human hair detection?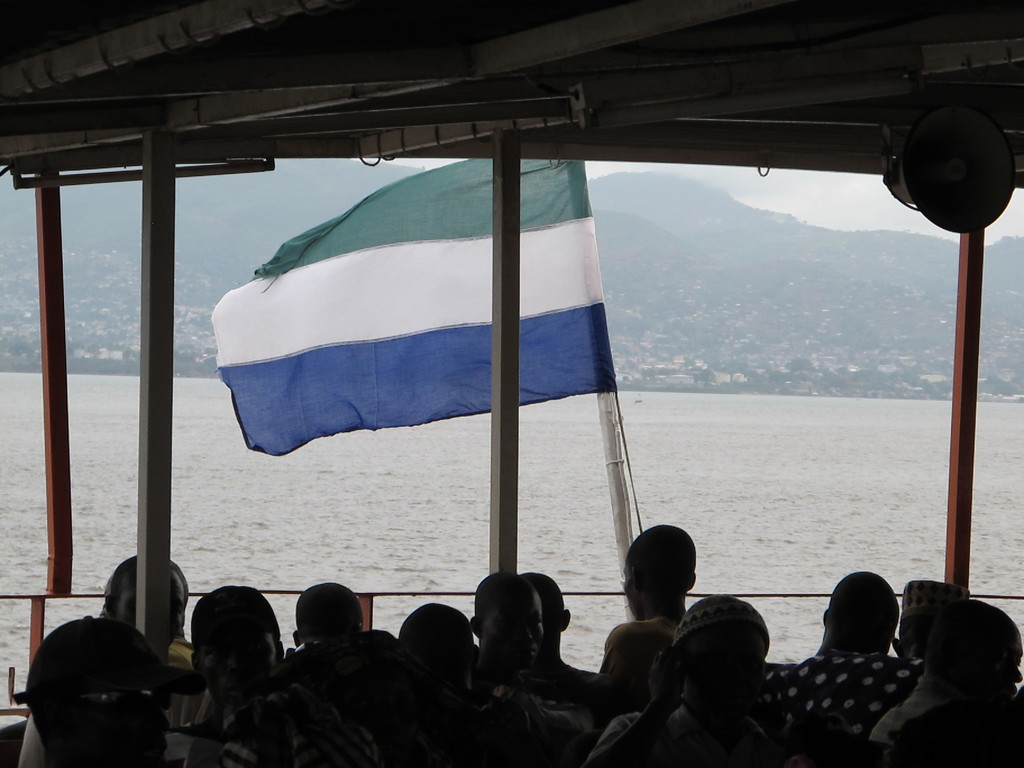
898,600,1020,680
